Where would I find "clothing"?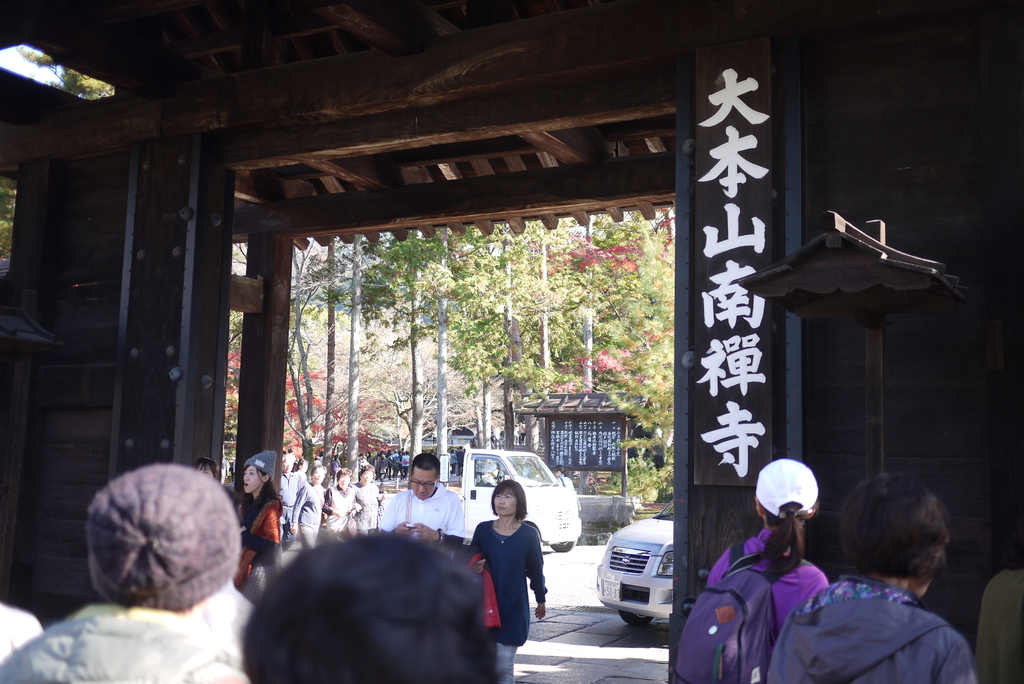
At <region>327, 481, 364, 536</region>.
